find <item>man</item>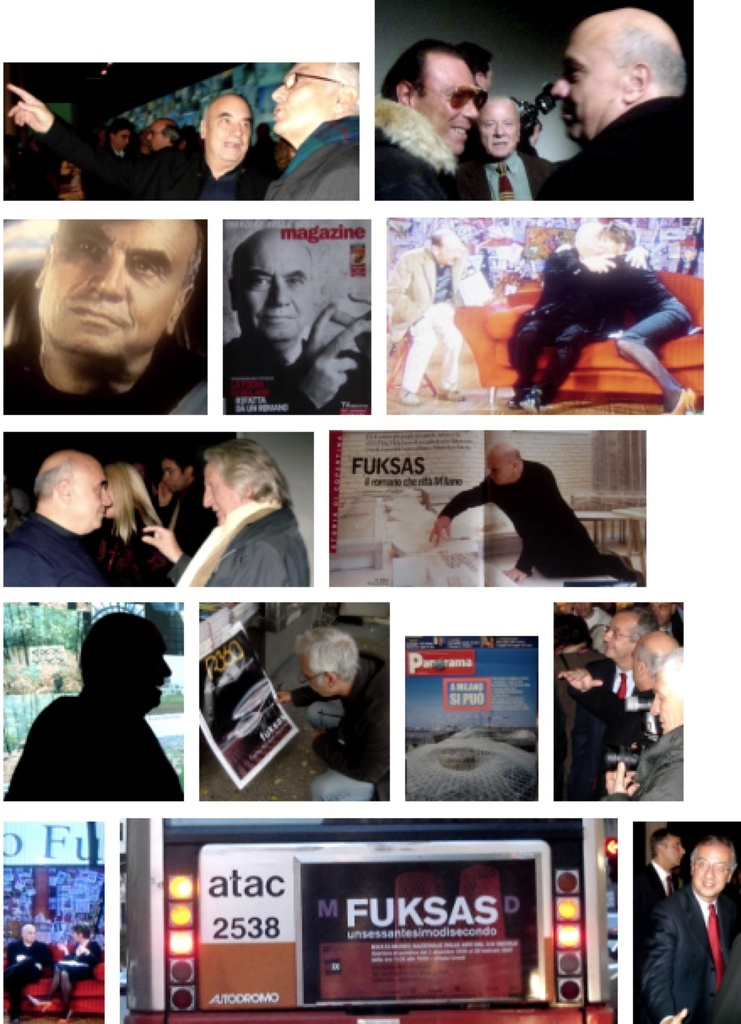
box(381, 227, 473, 398)
